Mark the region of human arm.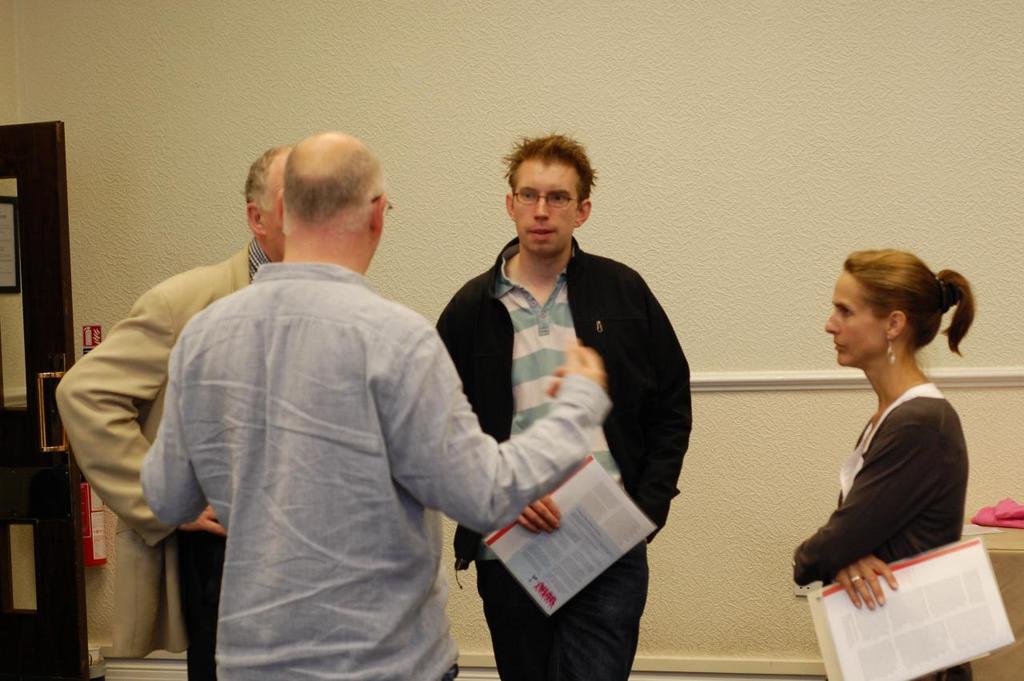
Region: bbox=[437, 293, 486, 545].
